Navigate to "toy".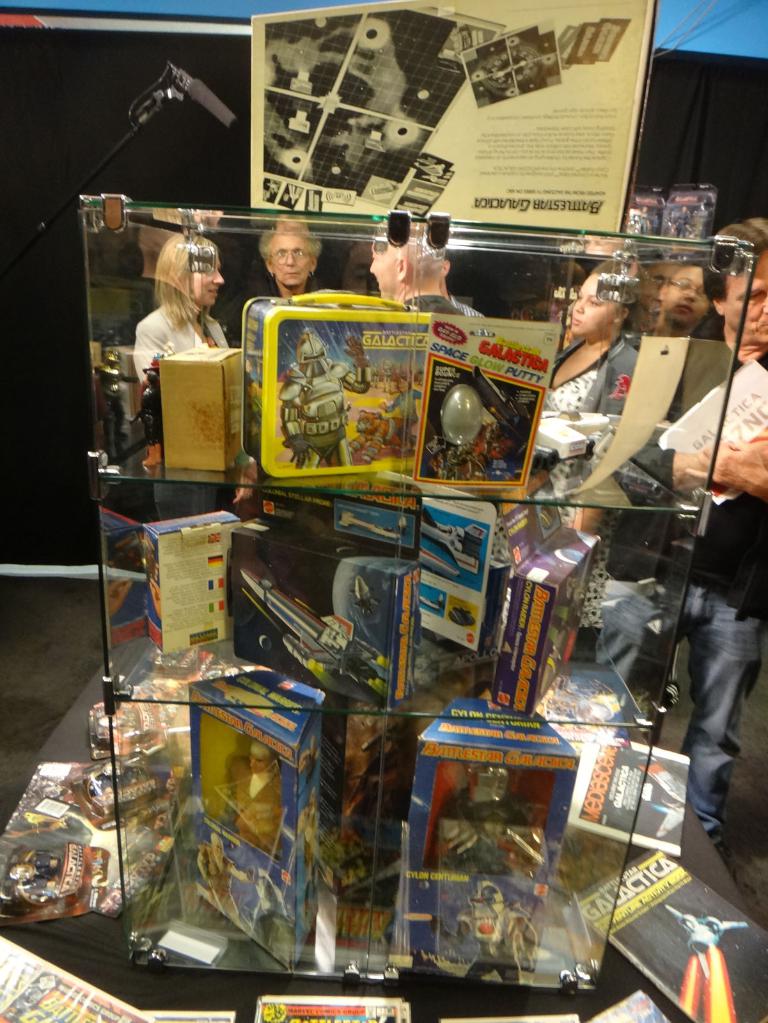
Navigation target: {"x1": 425, "y1": 752, "x2": 557, "y2": 997}.
